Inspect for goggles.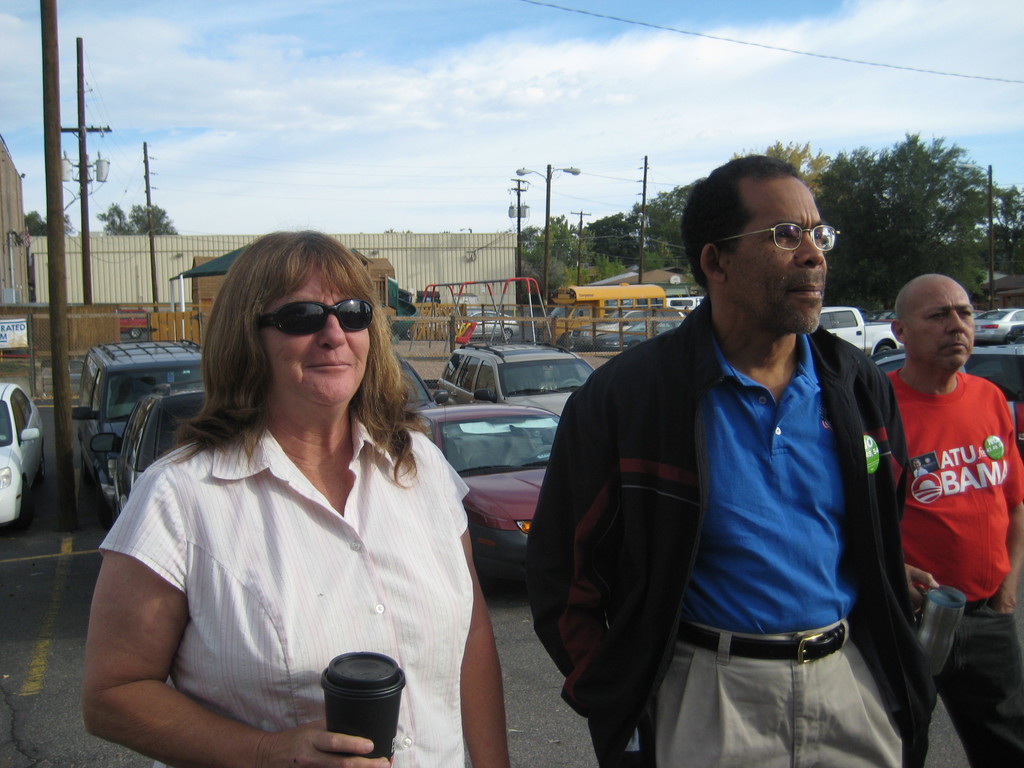
Inspection: 247:294:386:349.
